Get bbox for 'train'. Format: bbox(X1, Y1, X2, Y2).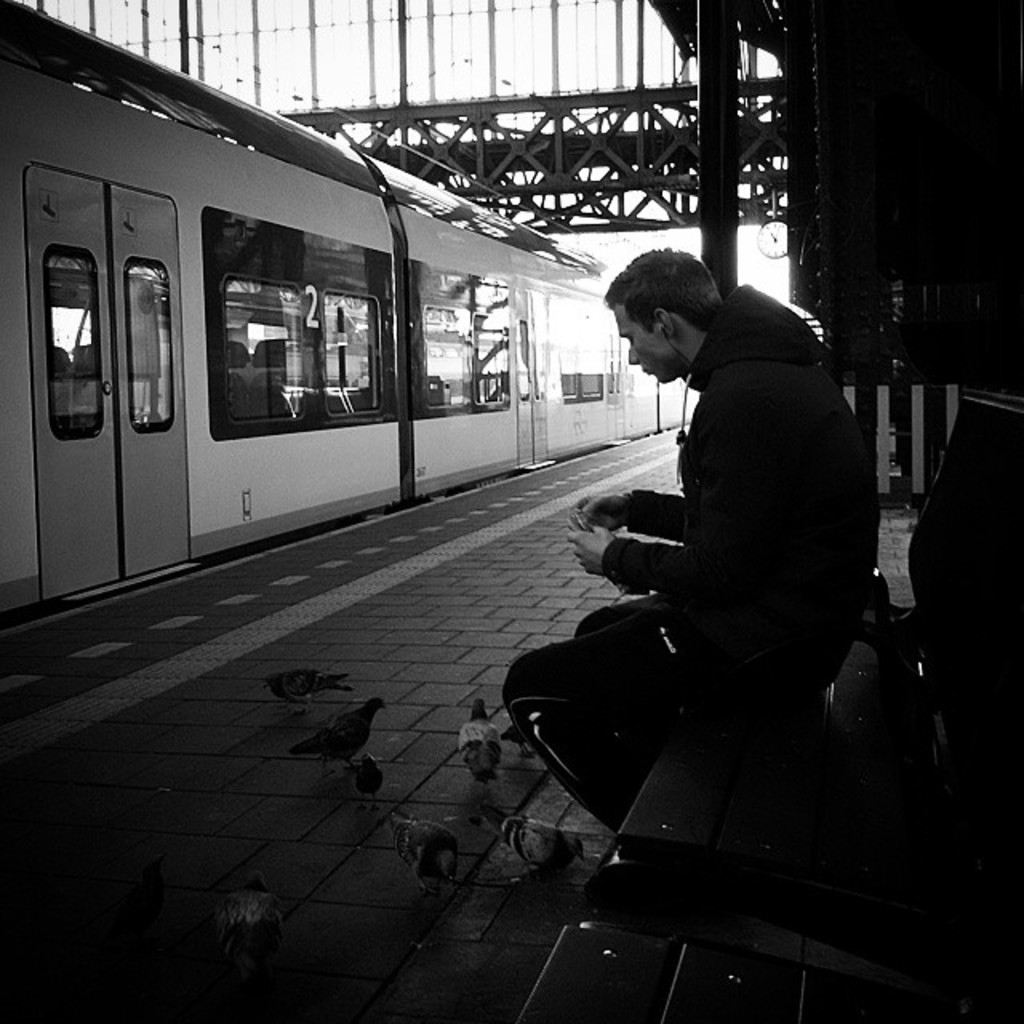
bbox(0, 0, 701, 634).
